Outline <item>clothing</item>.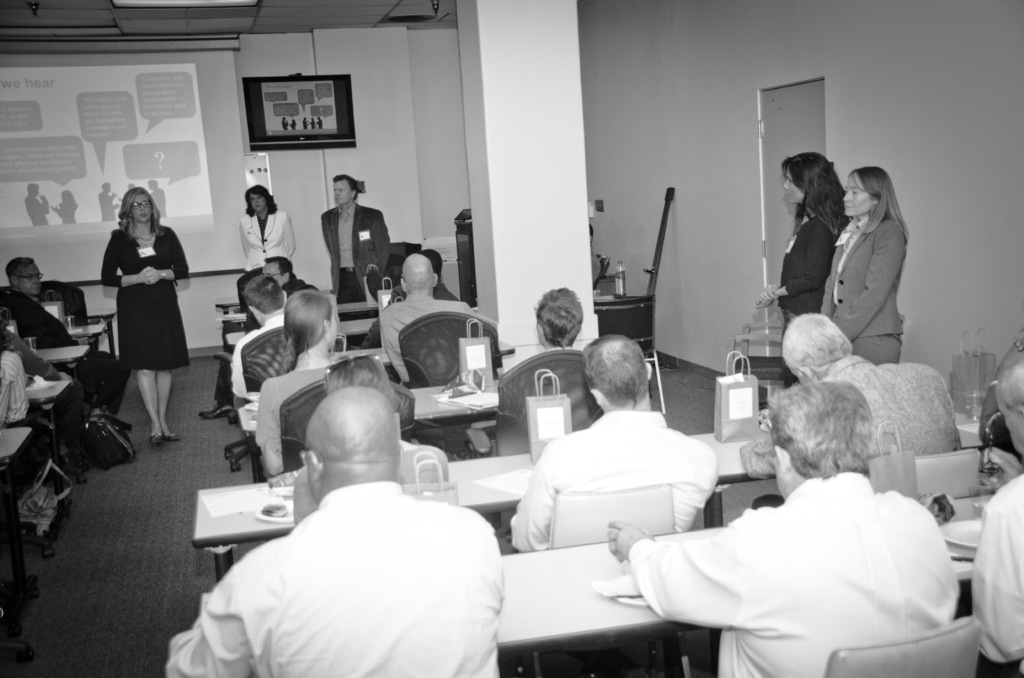
Outline: Rect(1, 282, 129, 426).
